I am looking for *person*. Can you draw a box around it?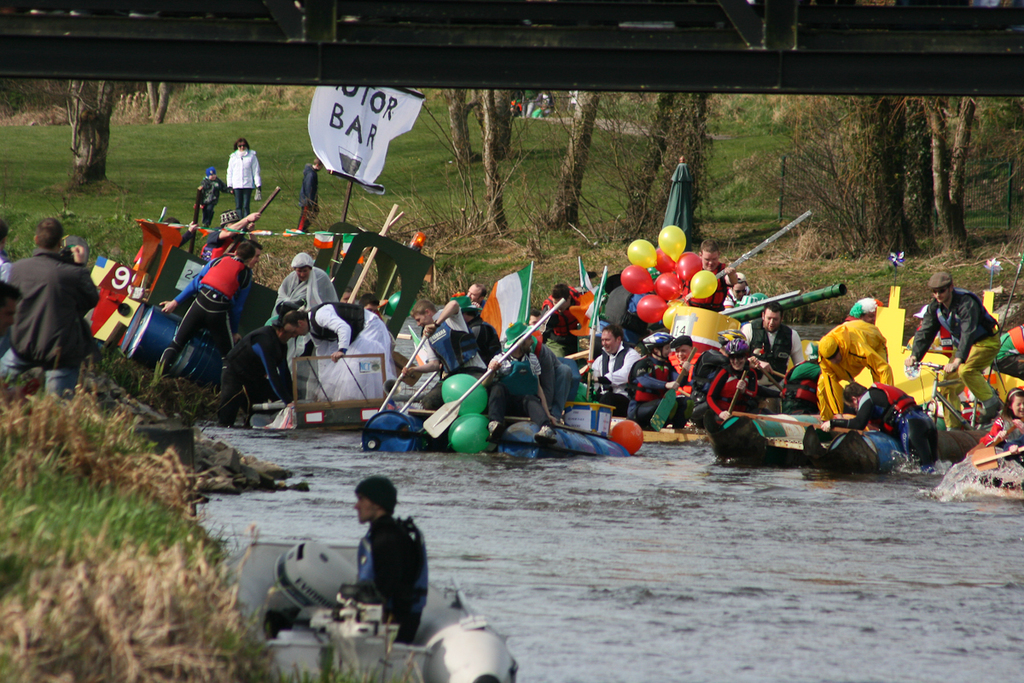
Sure, the bounding box is (left=742, top=301, right=802, bottom=390).
